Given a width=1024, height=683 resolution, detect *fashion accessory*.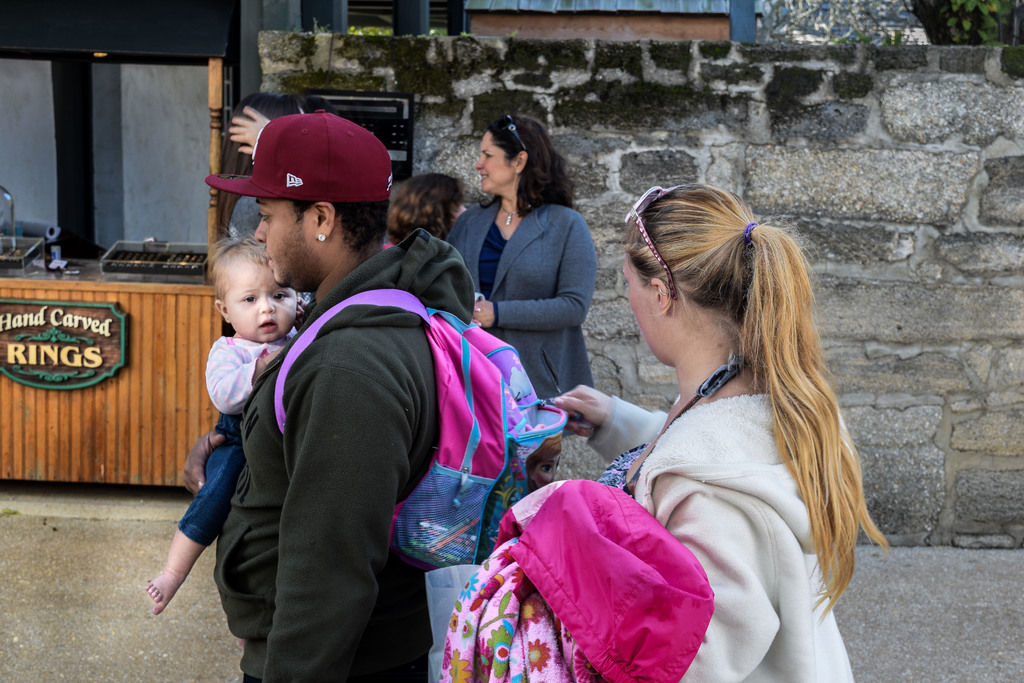
<bbox>740, 218, 758, 249</bbox>.
